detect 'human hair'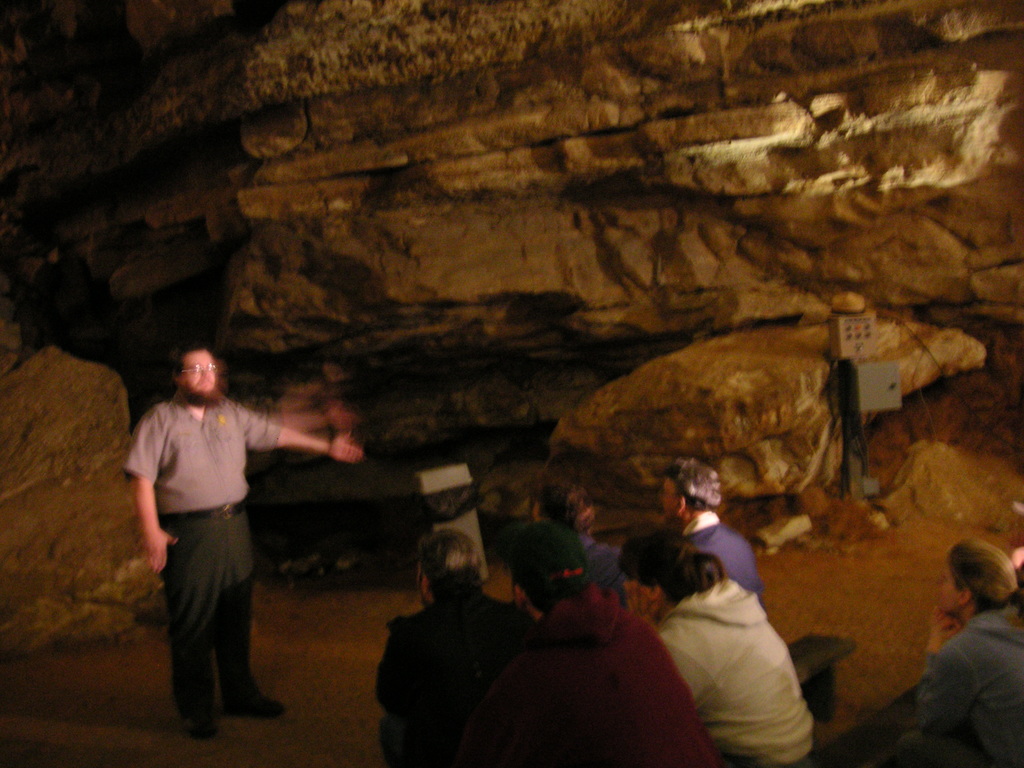
[404, 534, 491, 625]
